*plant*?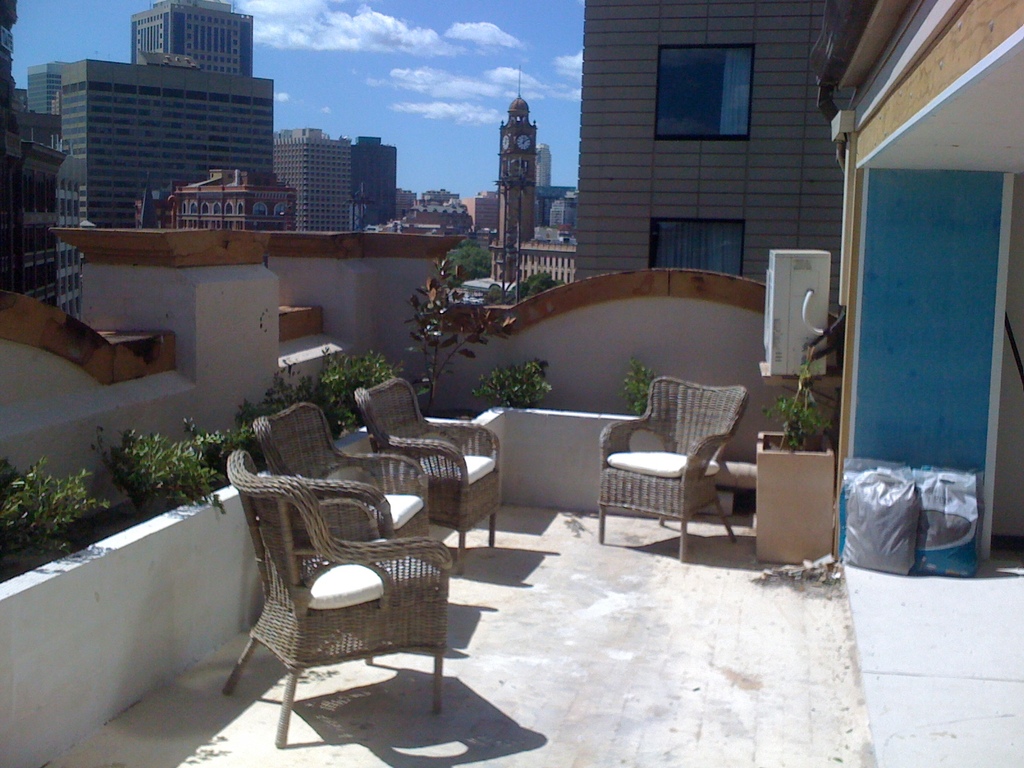
[765,390,824,450]
